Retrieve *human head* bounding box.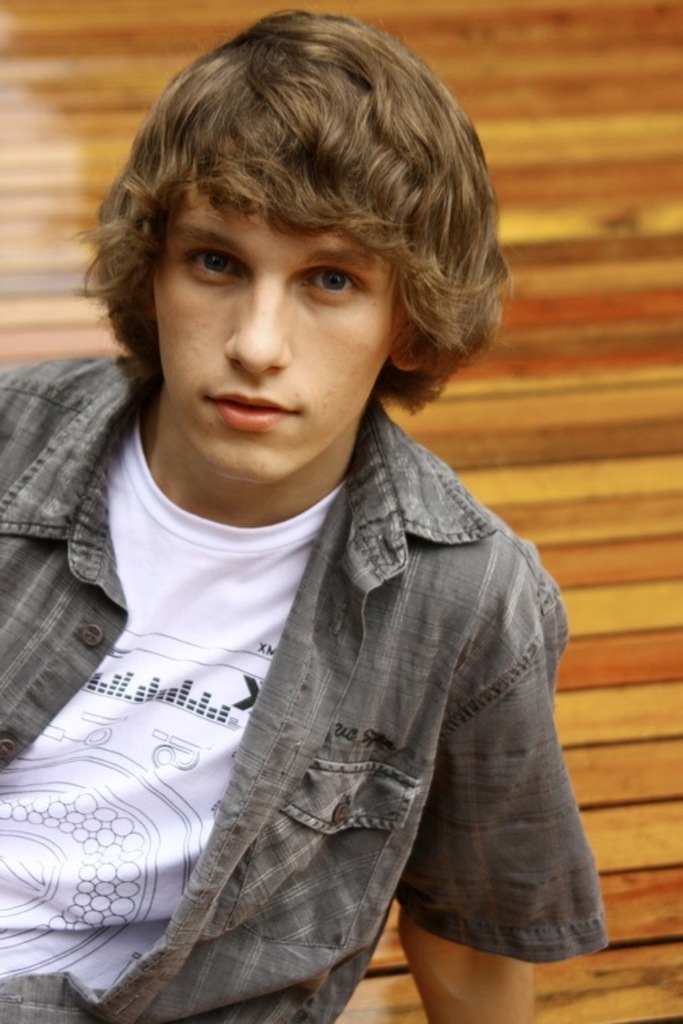
Bounding box: [left=85, top=74, right=474, bottom=483].
